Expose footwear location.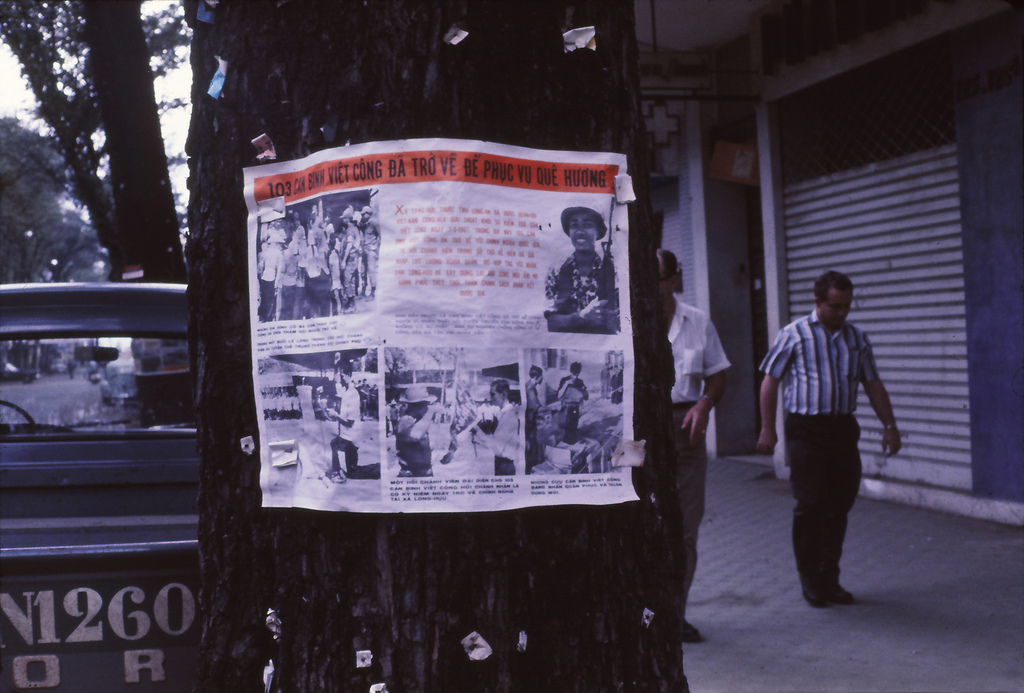
Exposed at 830,590,850,599.
